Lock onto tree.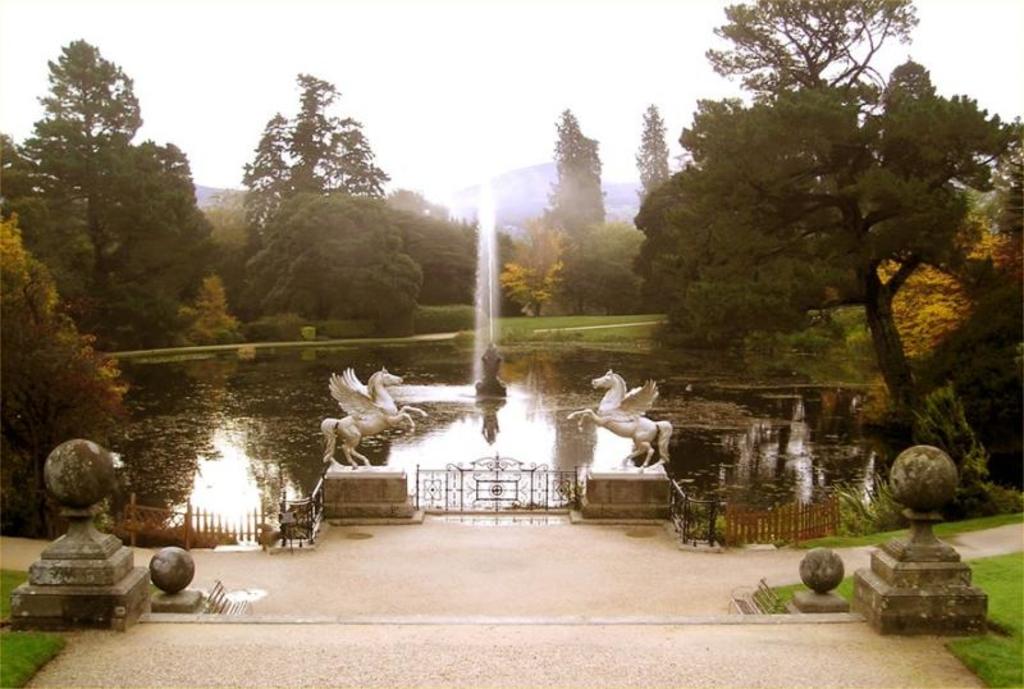
Locked: (636, 0, 1023, 475).
